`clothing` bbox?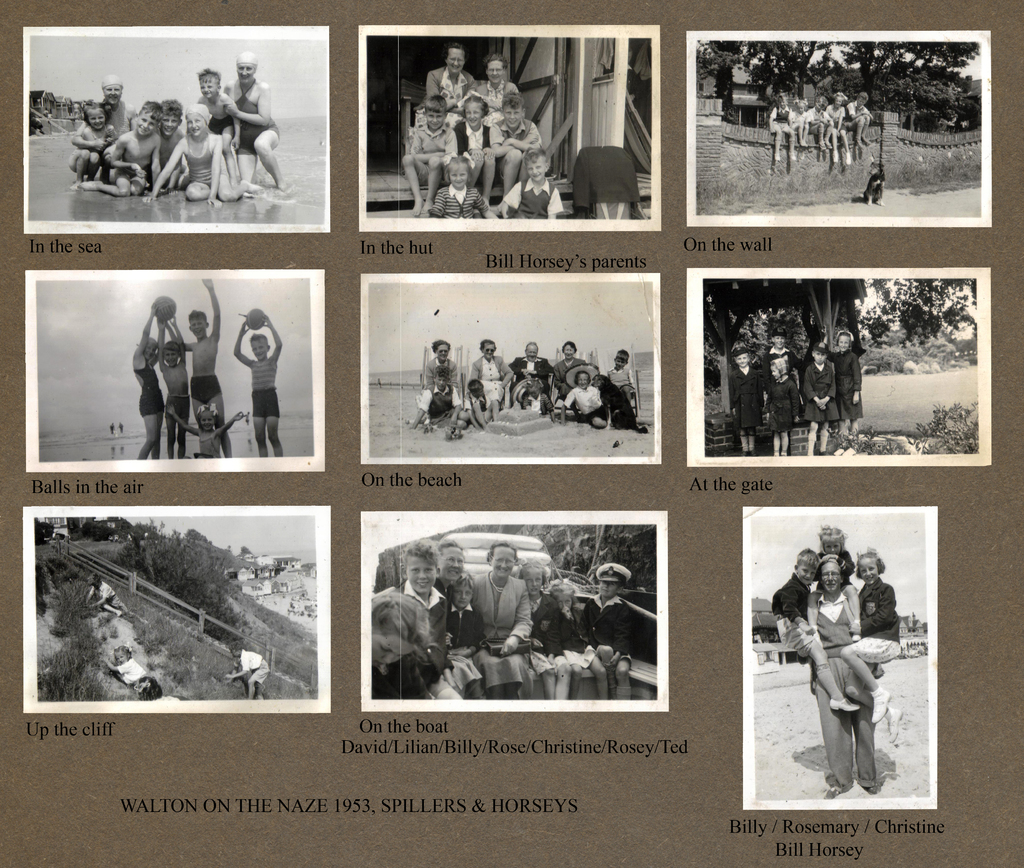
[447, 605, 476, 689]
